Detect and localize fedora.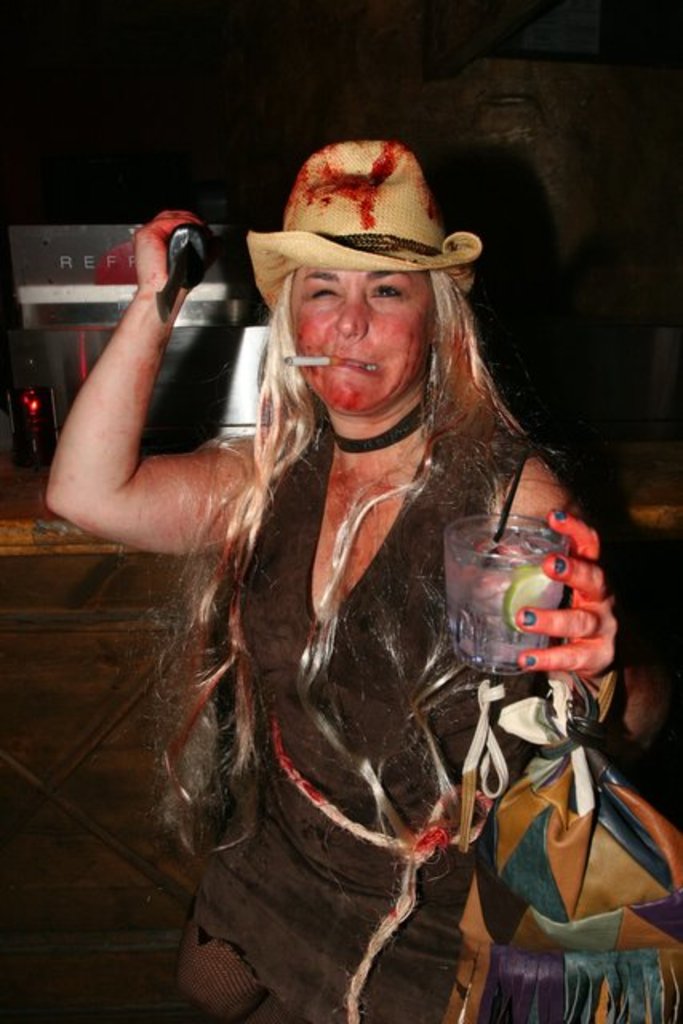
Localized at rect(240, 139, 491, 304).
